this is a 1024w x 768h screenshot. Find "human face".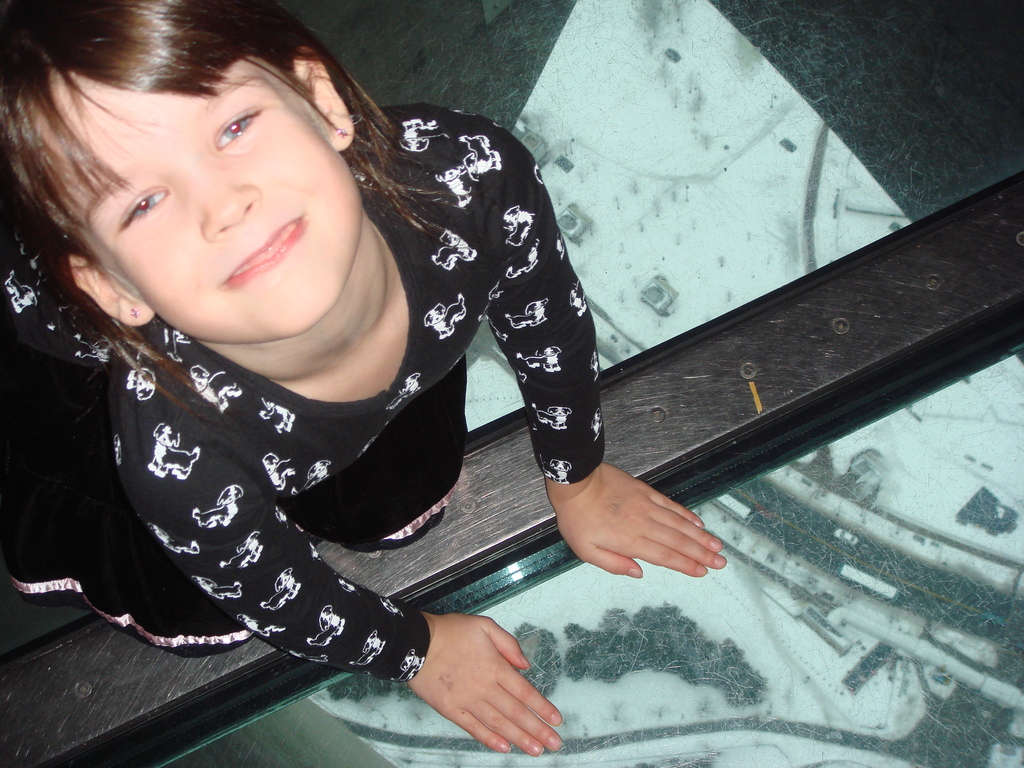
Bounding box: select_region(67, 81, 362, 332).
